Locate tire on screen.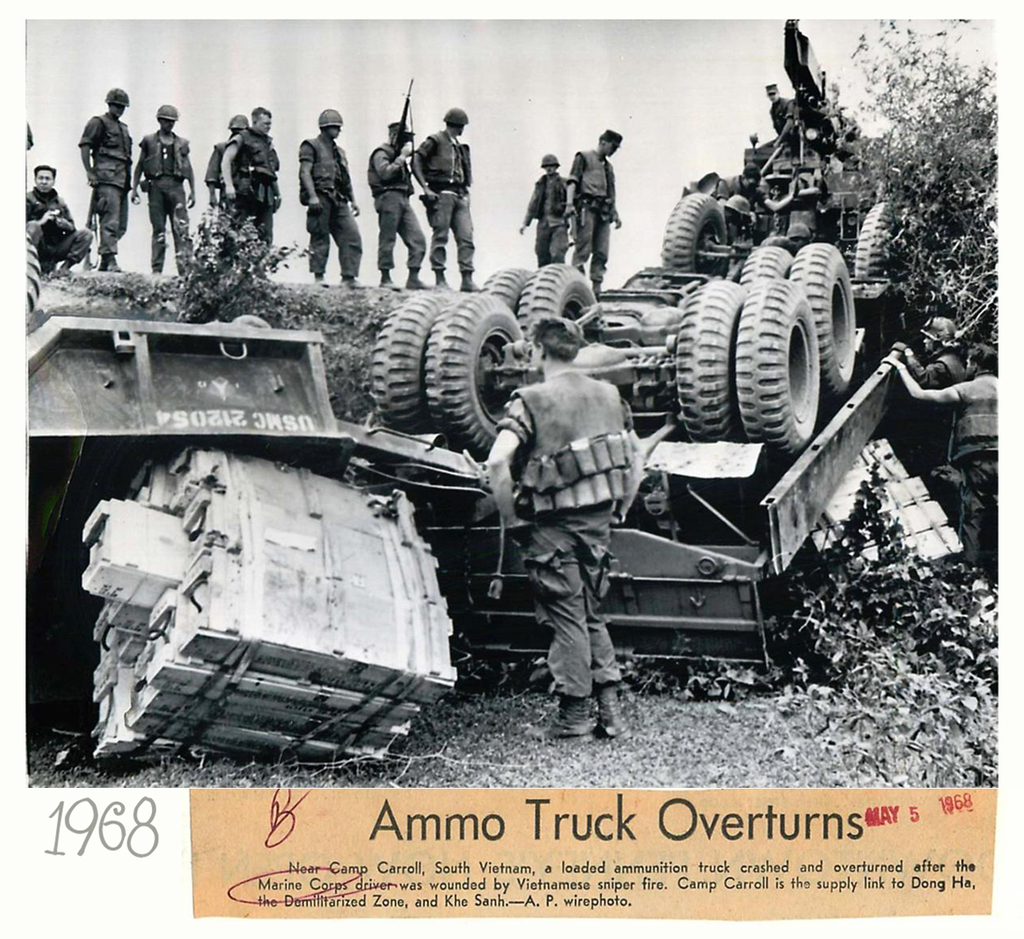
On screen at [481, 267, 530, 304].
